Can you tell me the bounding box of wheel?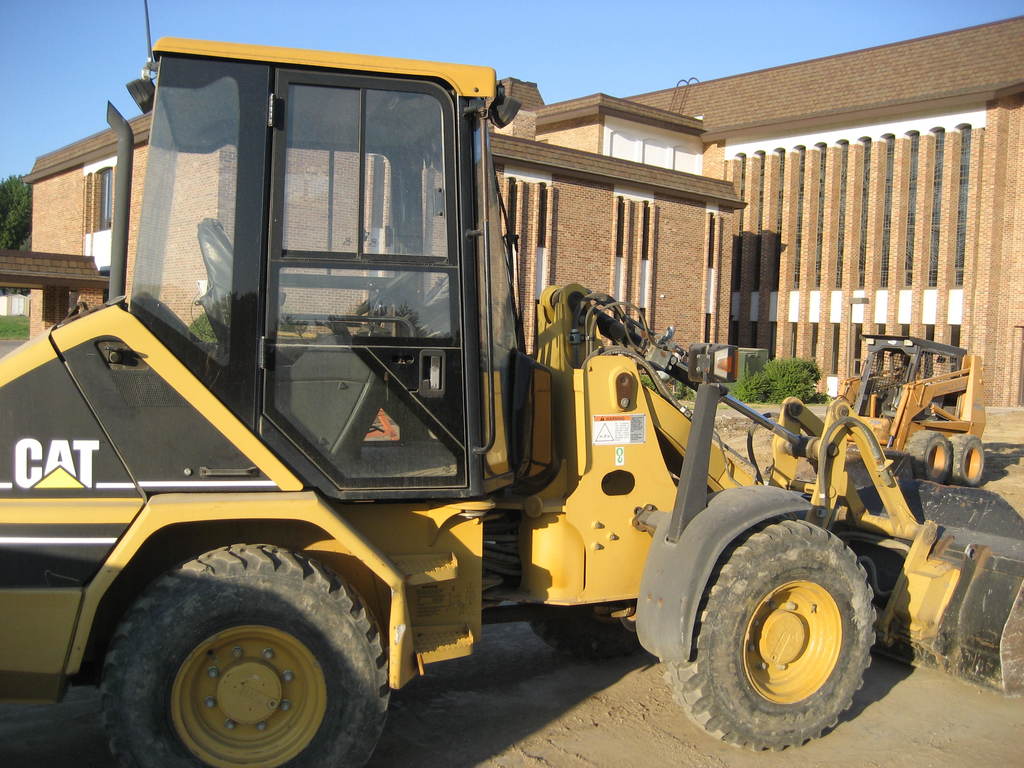
locate(687, 483, 877, 742).
